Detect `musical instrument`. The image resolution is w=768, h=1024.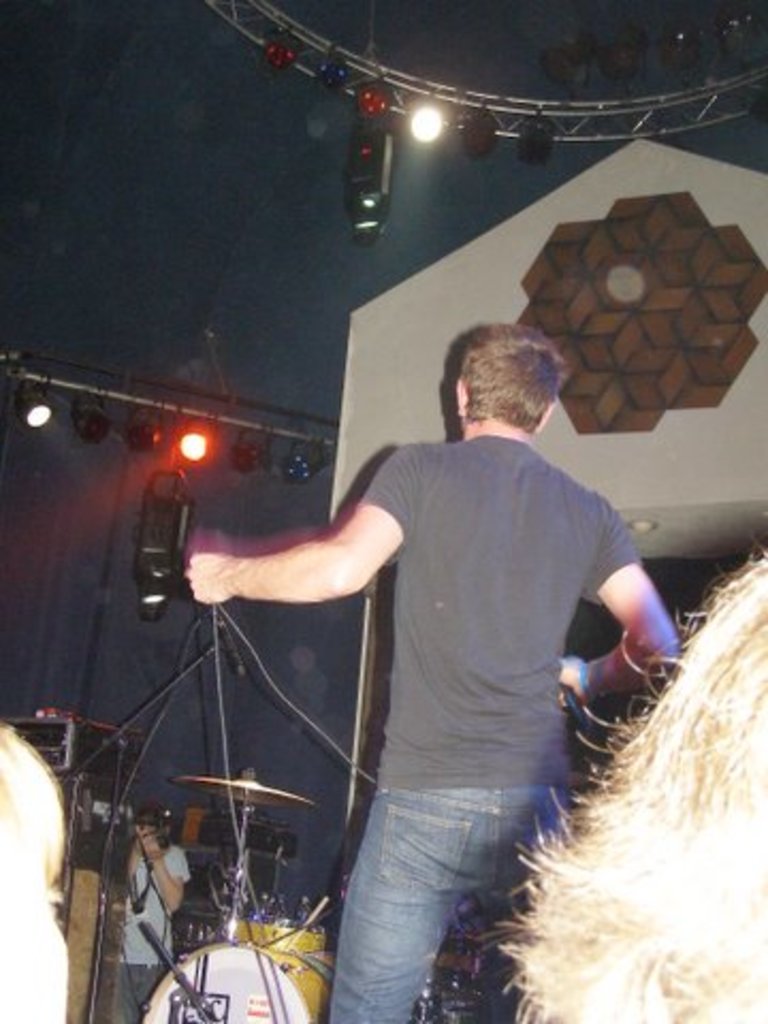
171,745,316,798.
